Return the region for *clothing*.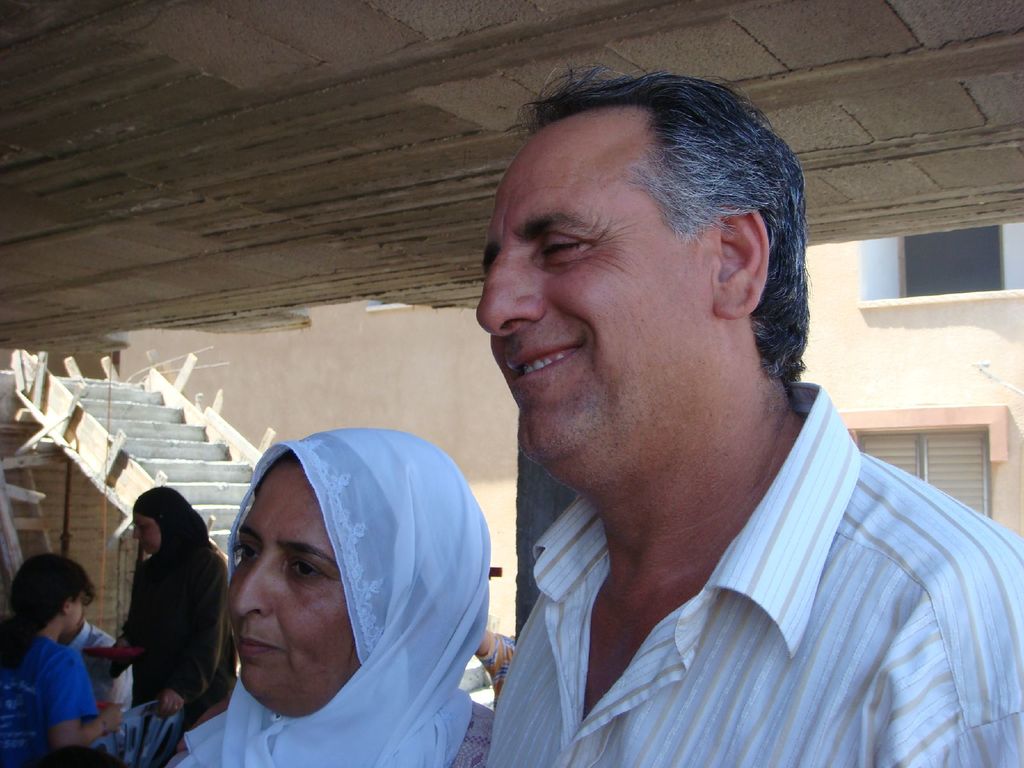
(3, 636, 95, 767).
